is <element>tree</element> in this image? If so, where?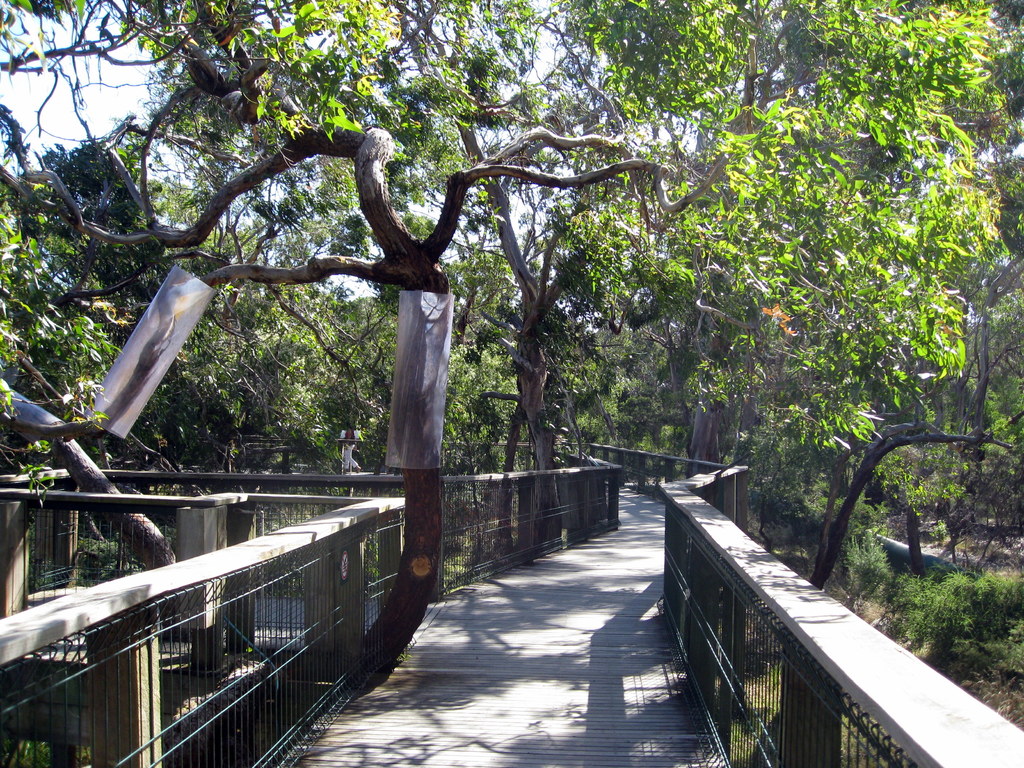
Yes, at rect(330, 291, 404, 442).
